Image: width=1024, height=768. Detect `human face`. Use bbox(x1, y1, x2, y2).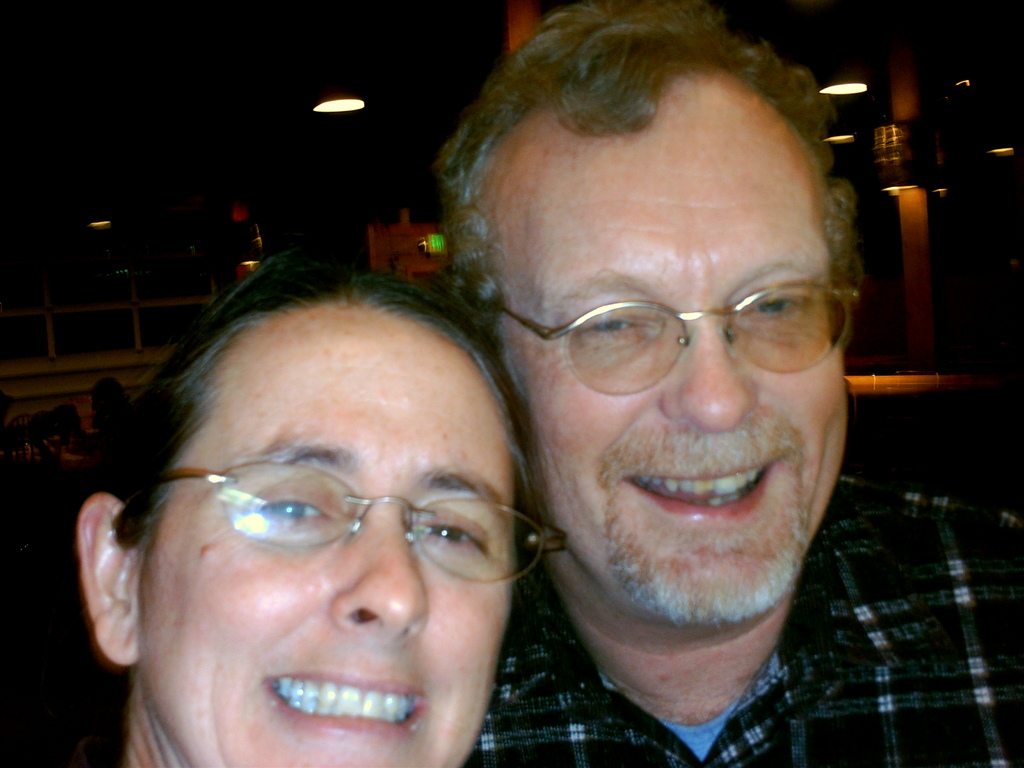
bbox(488, 79, 847, 620).
